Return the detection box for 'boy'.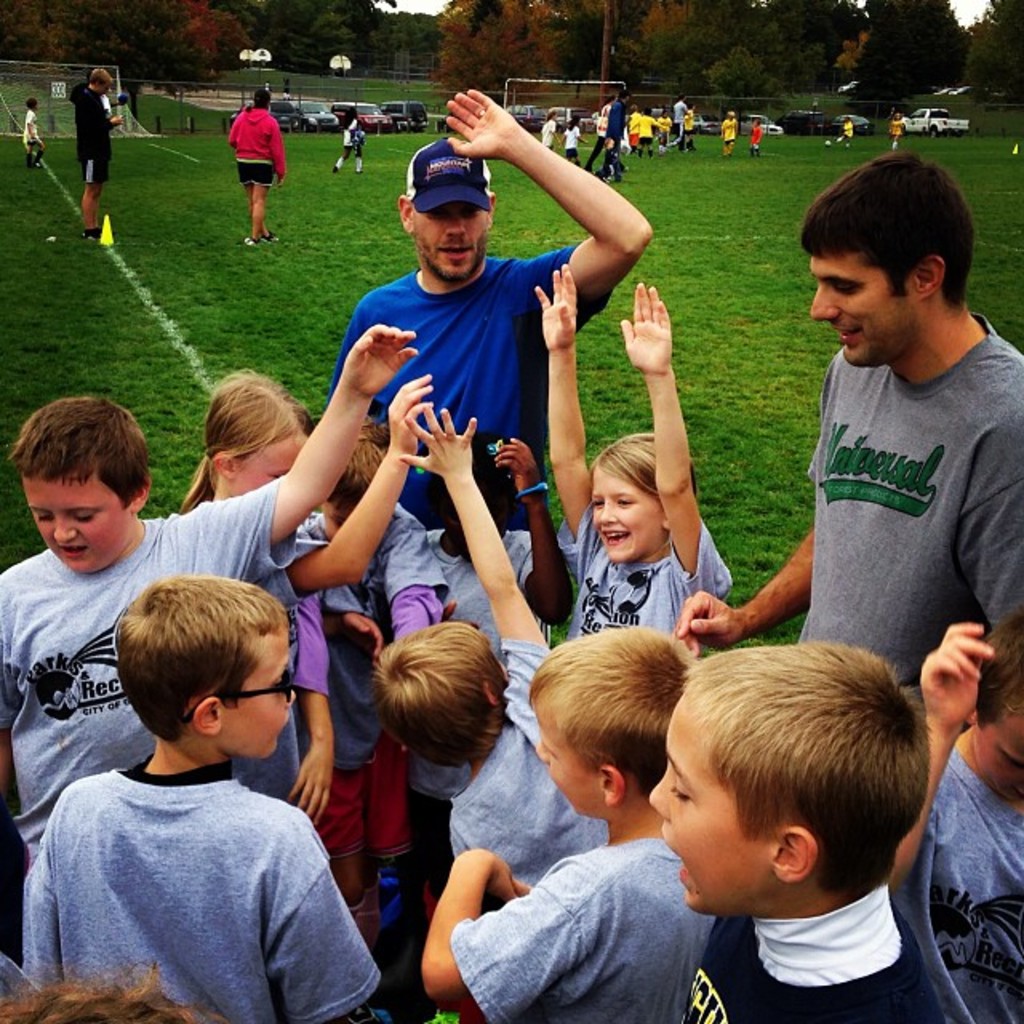
{"left": 422, "top": 622, "right": 717, "bottom": 1022}.
